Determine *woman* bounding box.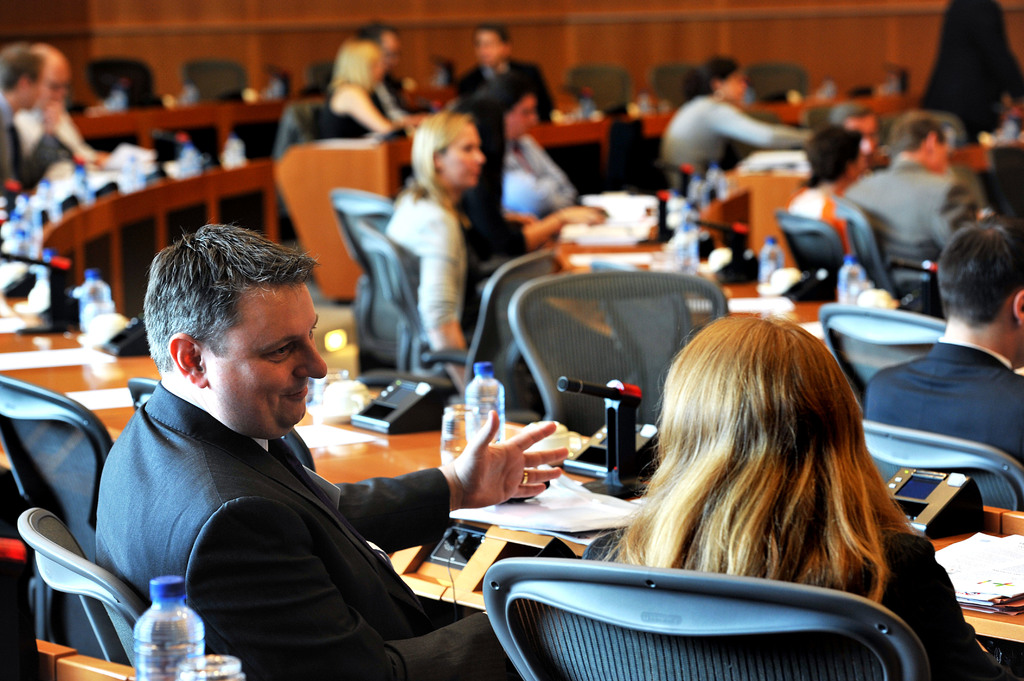
Determined: detection(379, 116, 484, 358).
